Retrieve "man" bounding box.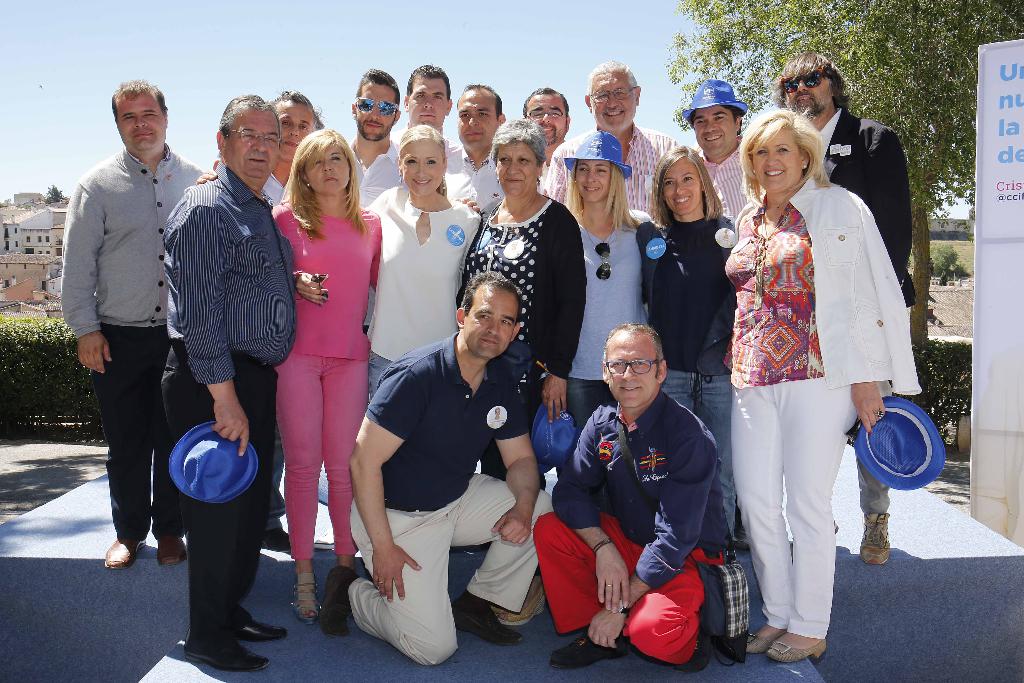
Bounding box: bbox(323, 268, 556, 667).
